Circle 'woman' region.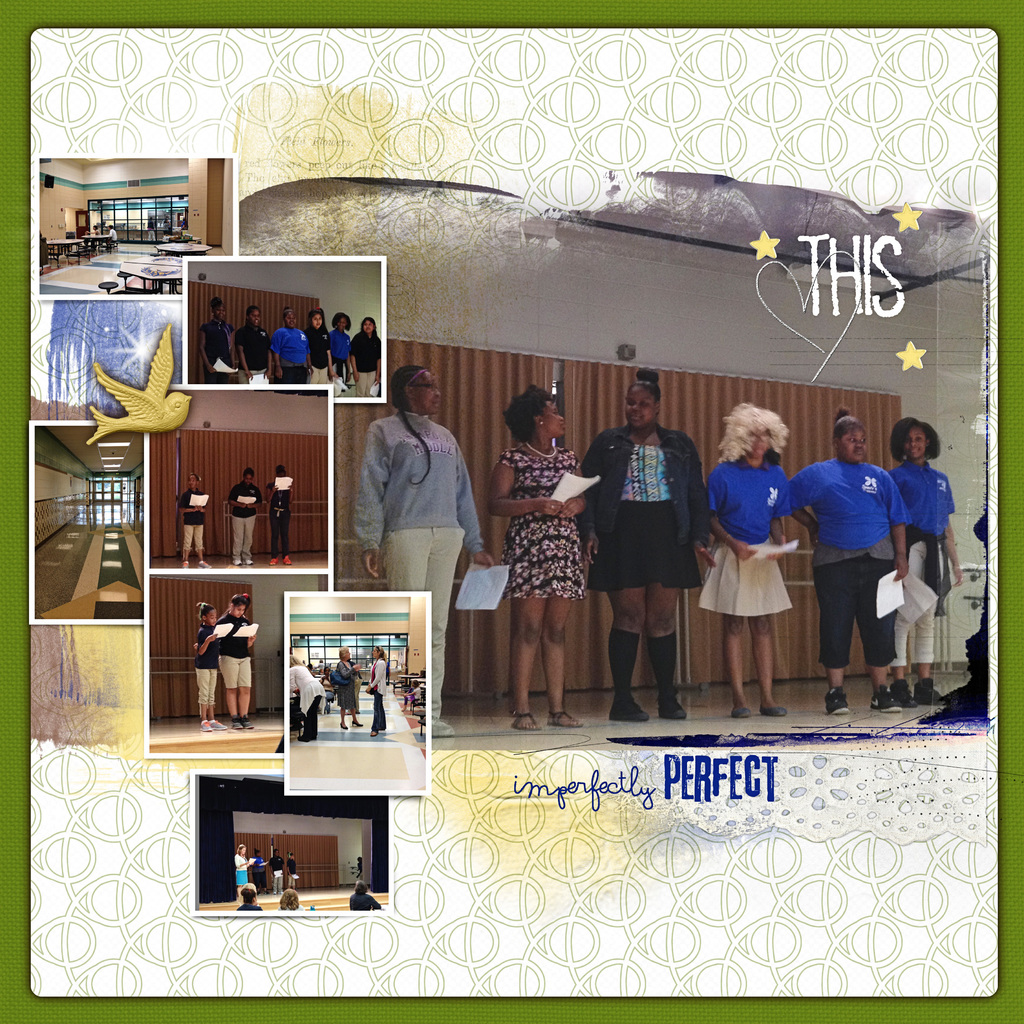
Region: {"left": 200, "top": 295, "right": 242, "bottom": 381}.
